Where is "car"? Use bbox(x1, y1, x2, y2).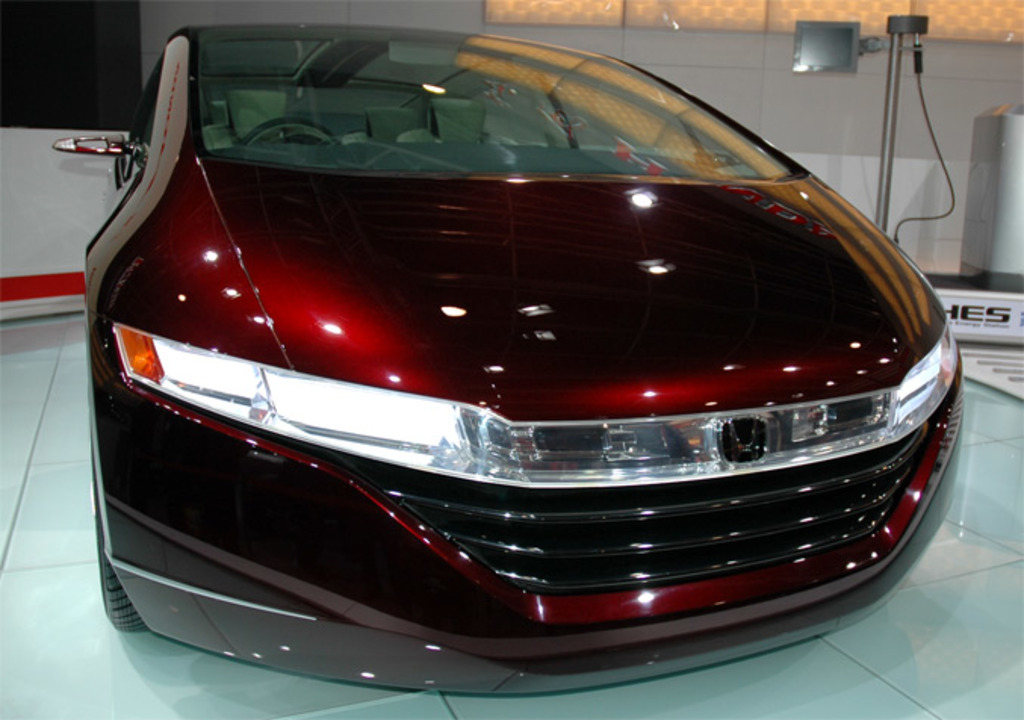
bbox(45, 14, 976, 699).
